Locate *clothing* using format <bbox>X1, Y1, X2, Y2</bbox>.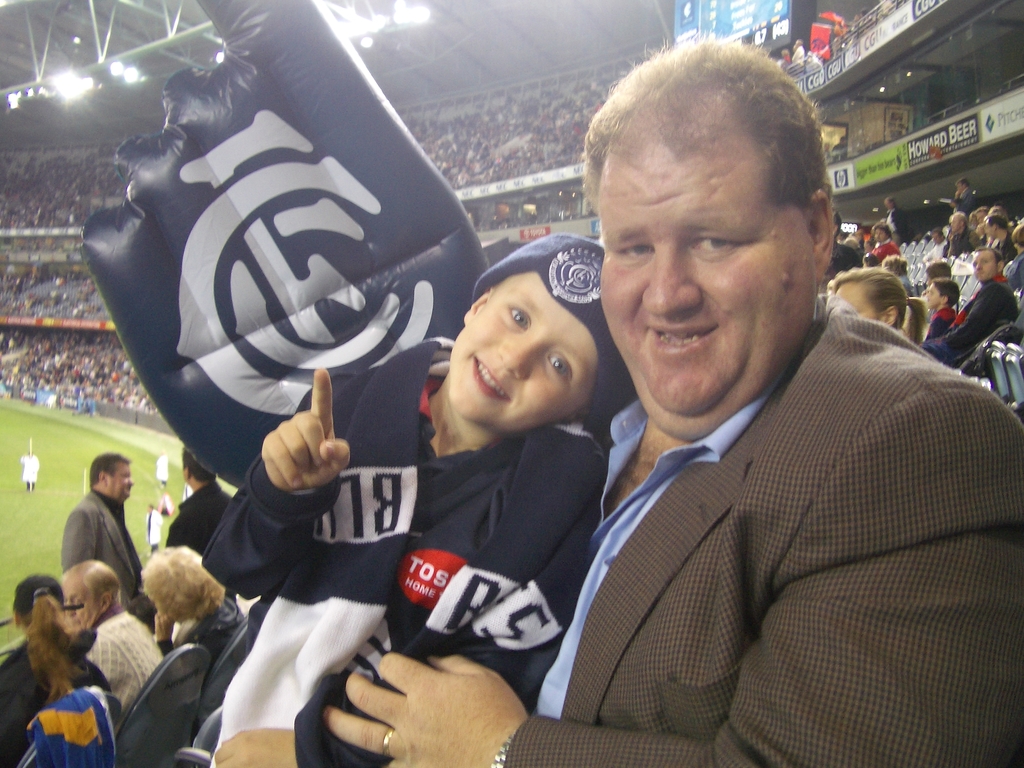
<bbox>163, 475, 236, 554</bbox>.
